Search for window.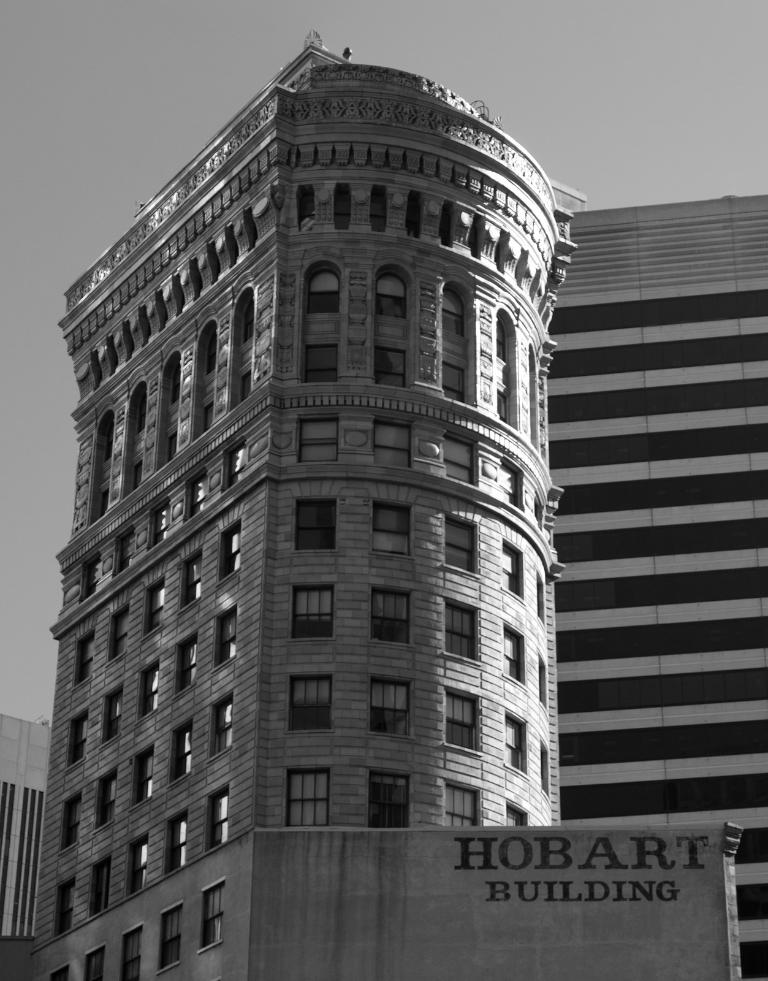
Found at (x1=498, y1=630, x2=522, y2=676).
